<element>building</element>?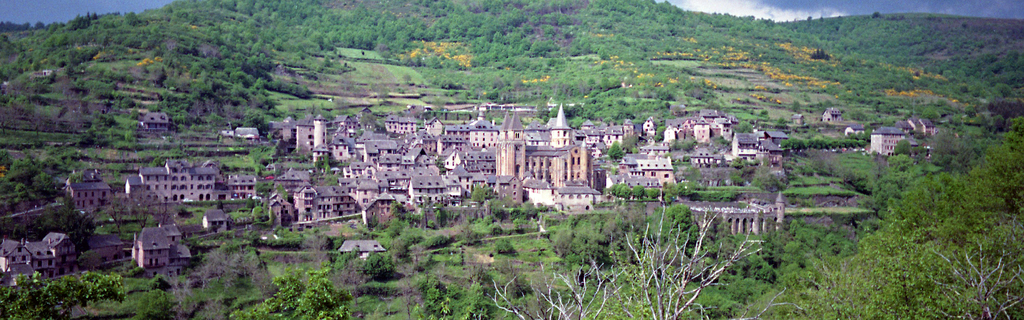
bbox=[867, 122, 909, 157]
